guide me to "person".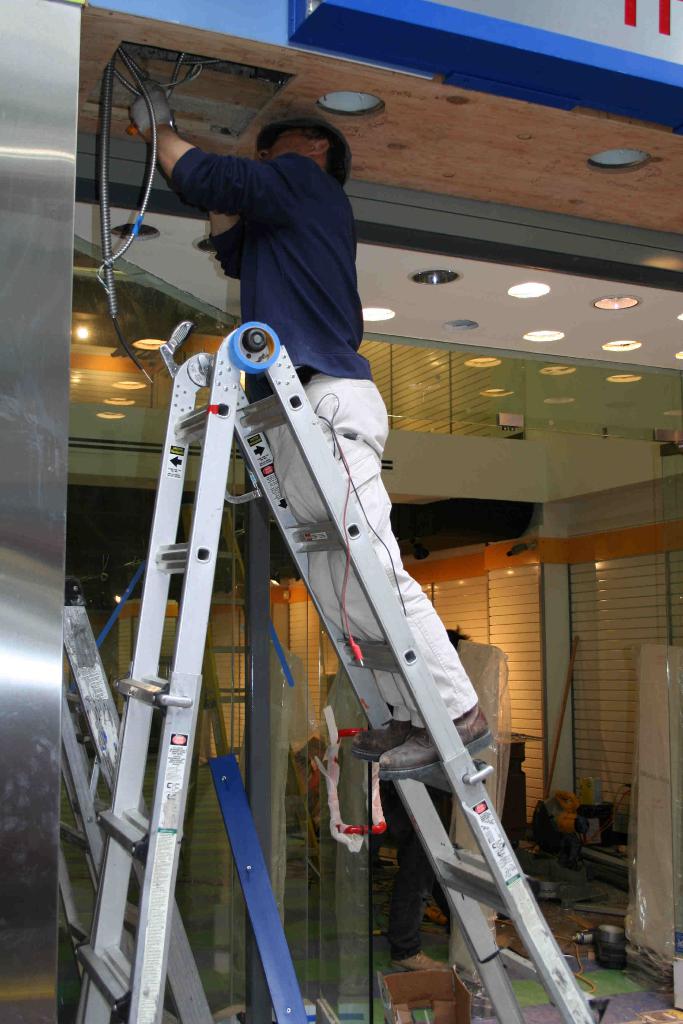
Guidance: [129, 90, 496, 778].
